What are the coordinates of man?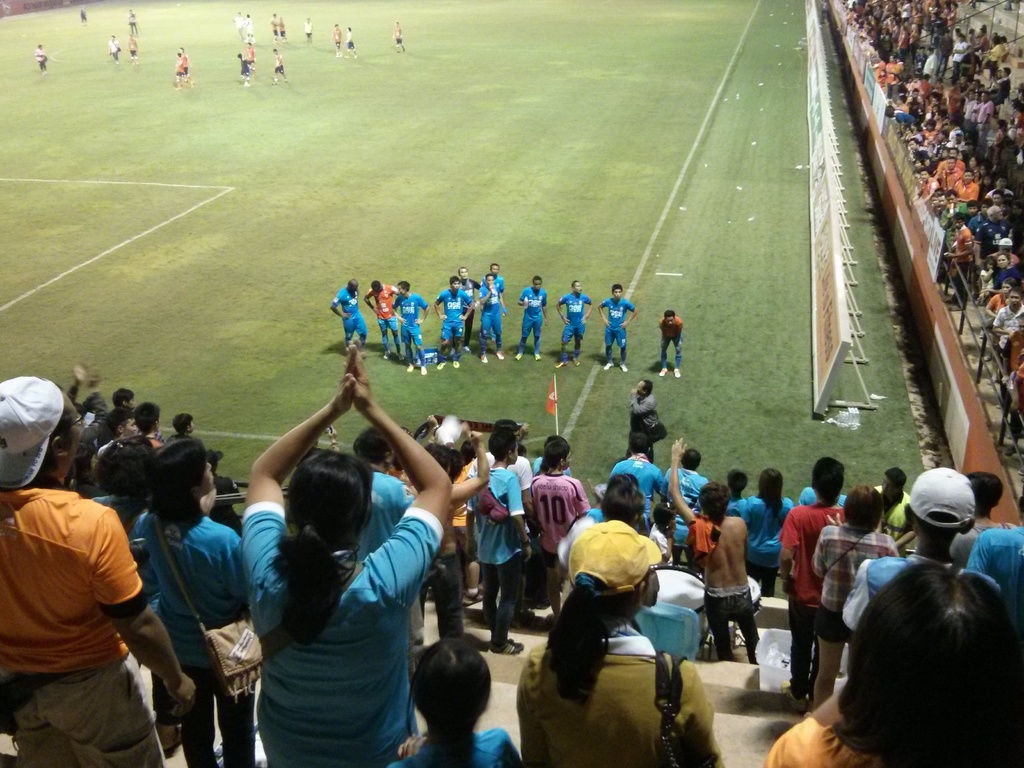
246, 45, 257, 79.
